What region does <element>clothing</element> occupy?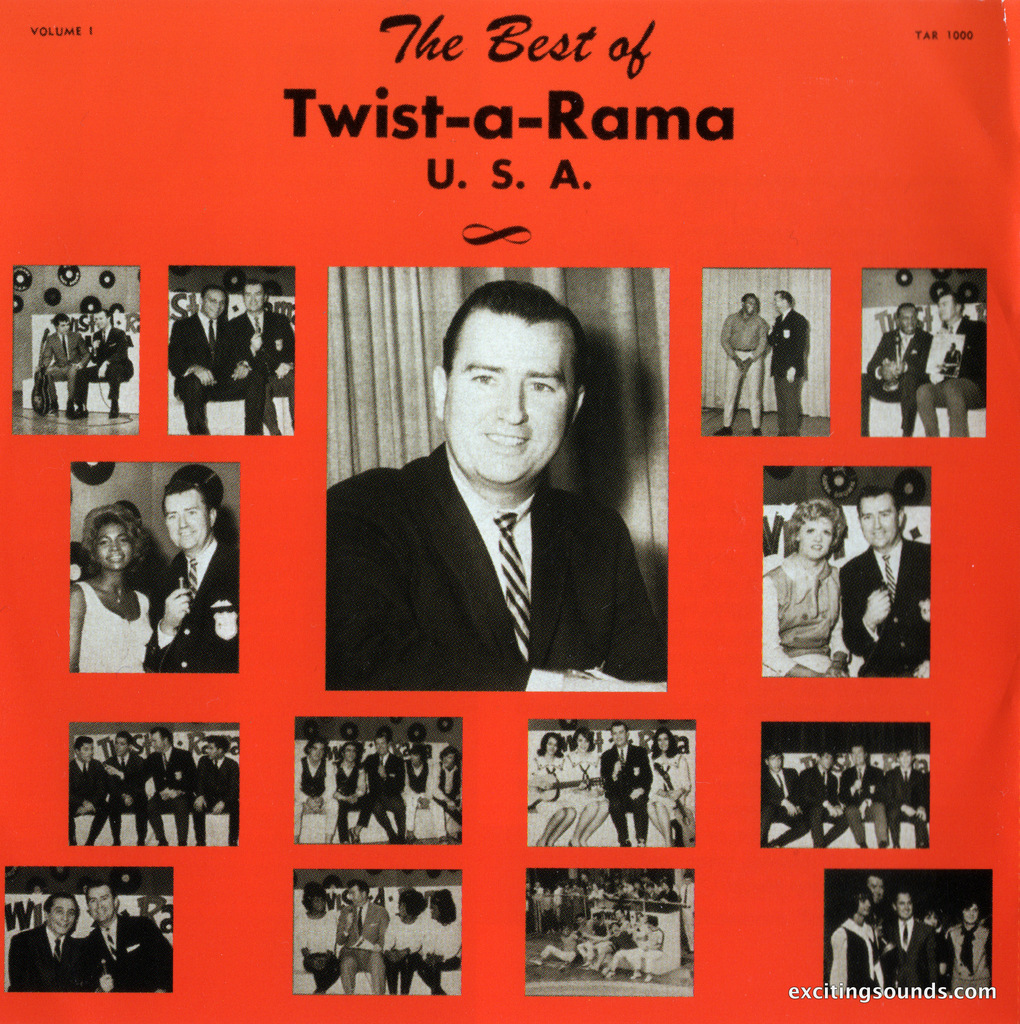
(768, 303, 808, 442).
